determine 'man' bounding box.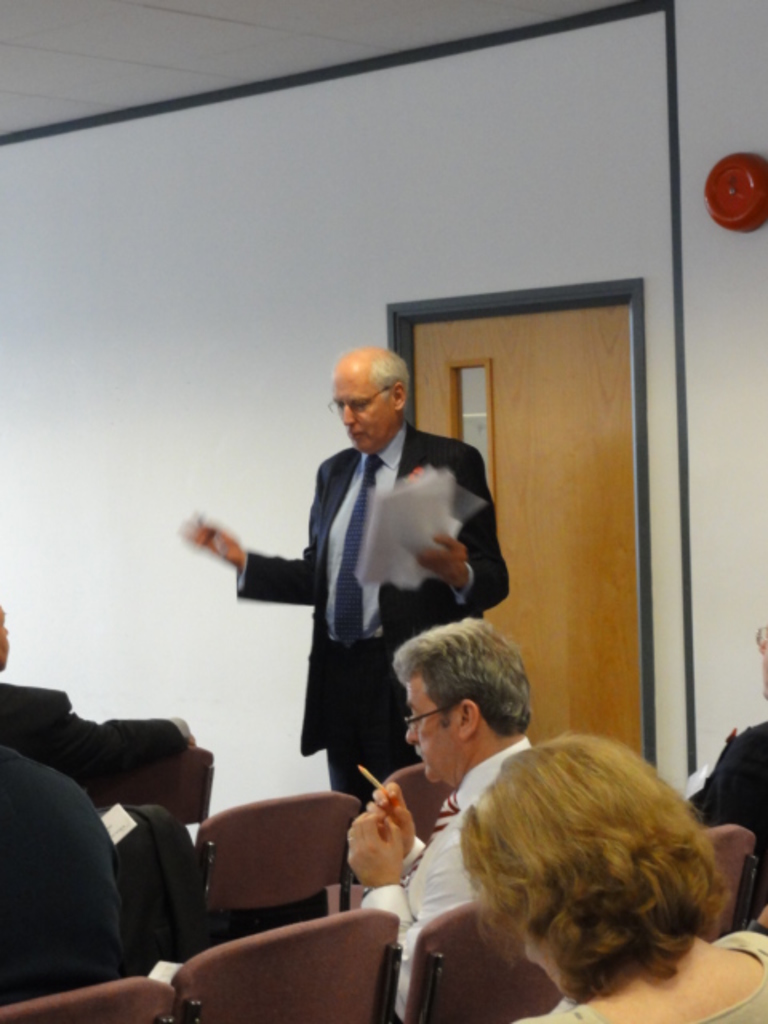
Determined: [x1=354, y1=616, x2=533, y2=1011].
